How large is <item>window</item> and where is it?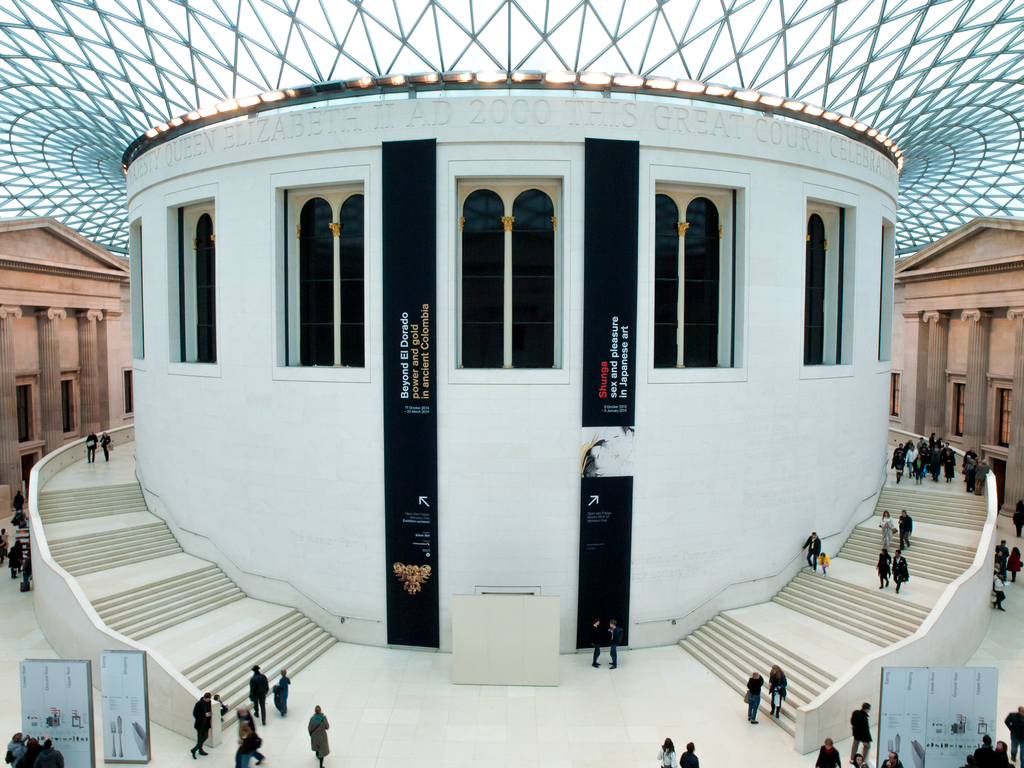
Bounding box: 128/208/149/367.
